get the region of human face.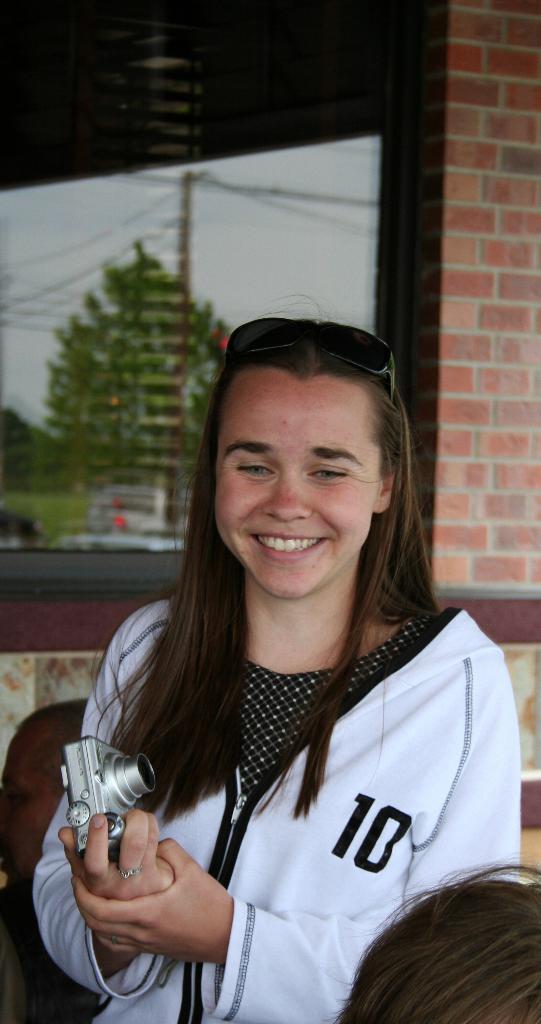
(214, 371, 382, 597).
